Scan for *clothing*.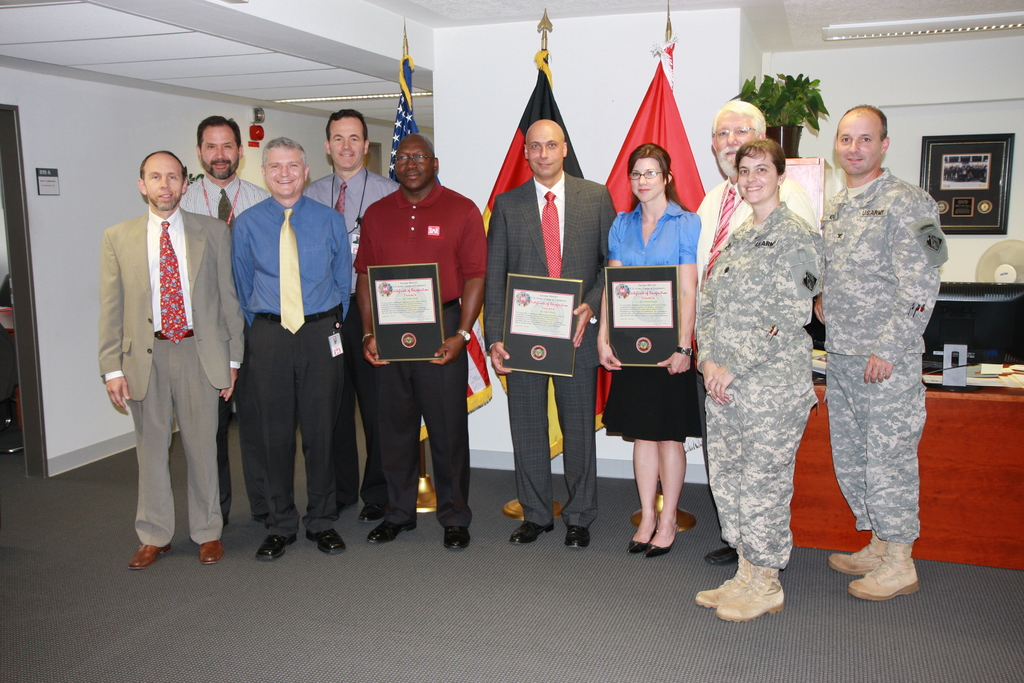
Scan result: 228/190/355/536.
